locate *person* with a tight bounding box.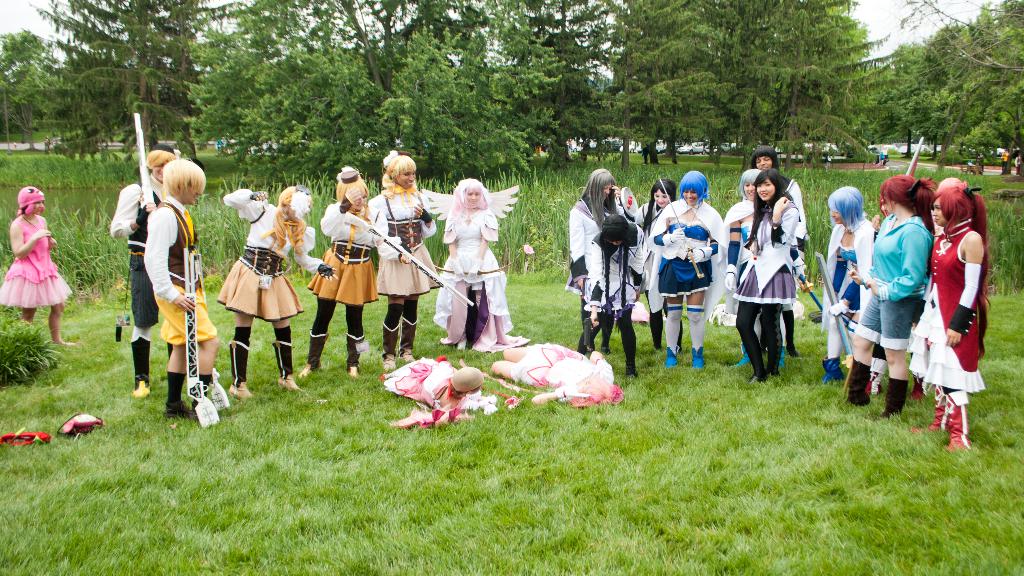
<box>0,183,81,353</box>.
